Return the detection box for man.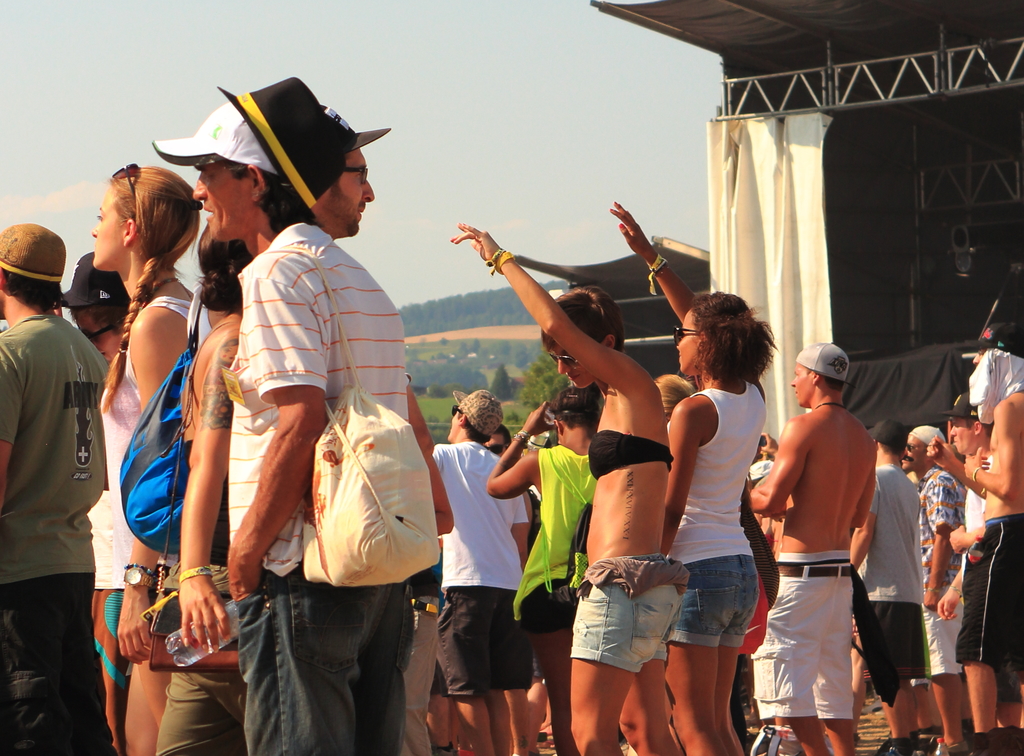
[x1=899, y1=424, x2=966, y2=755].
